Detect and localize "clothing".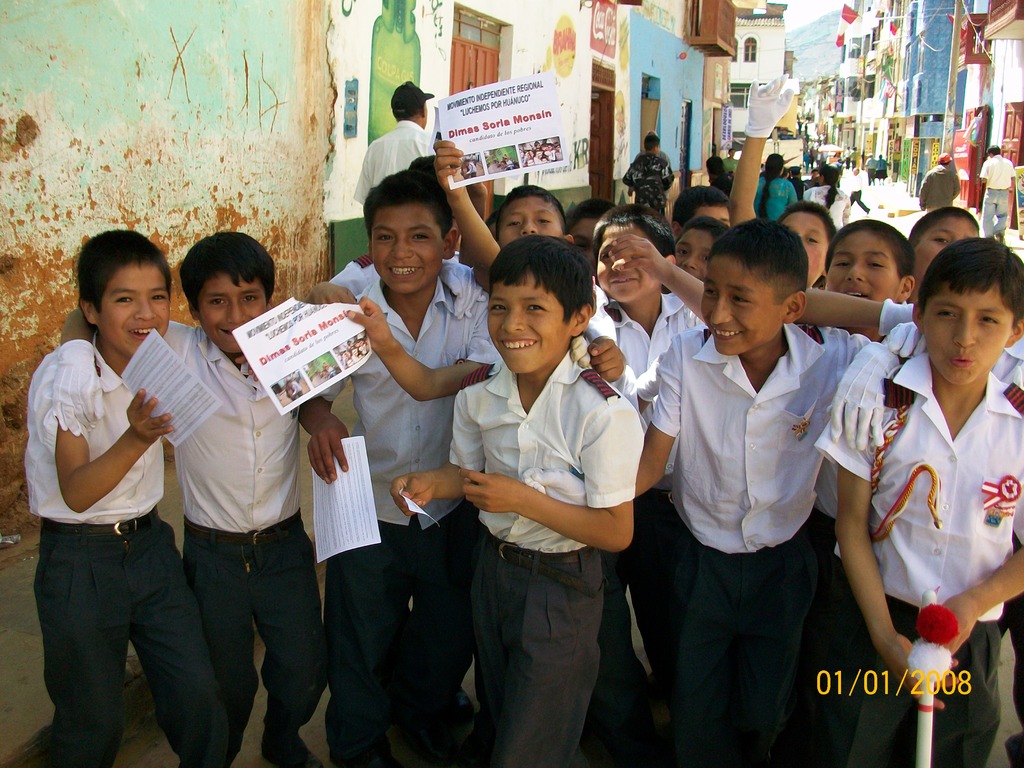
Localized at (624, 149, 677, 210).
